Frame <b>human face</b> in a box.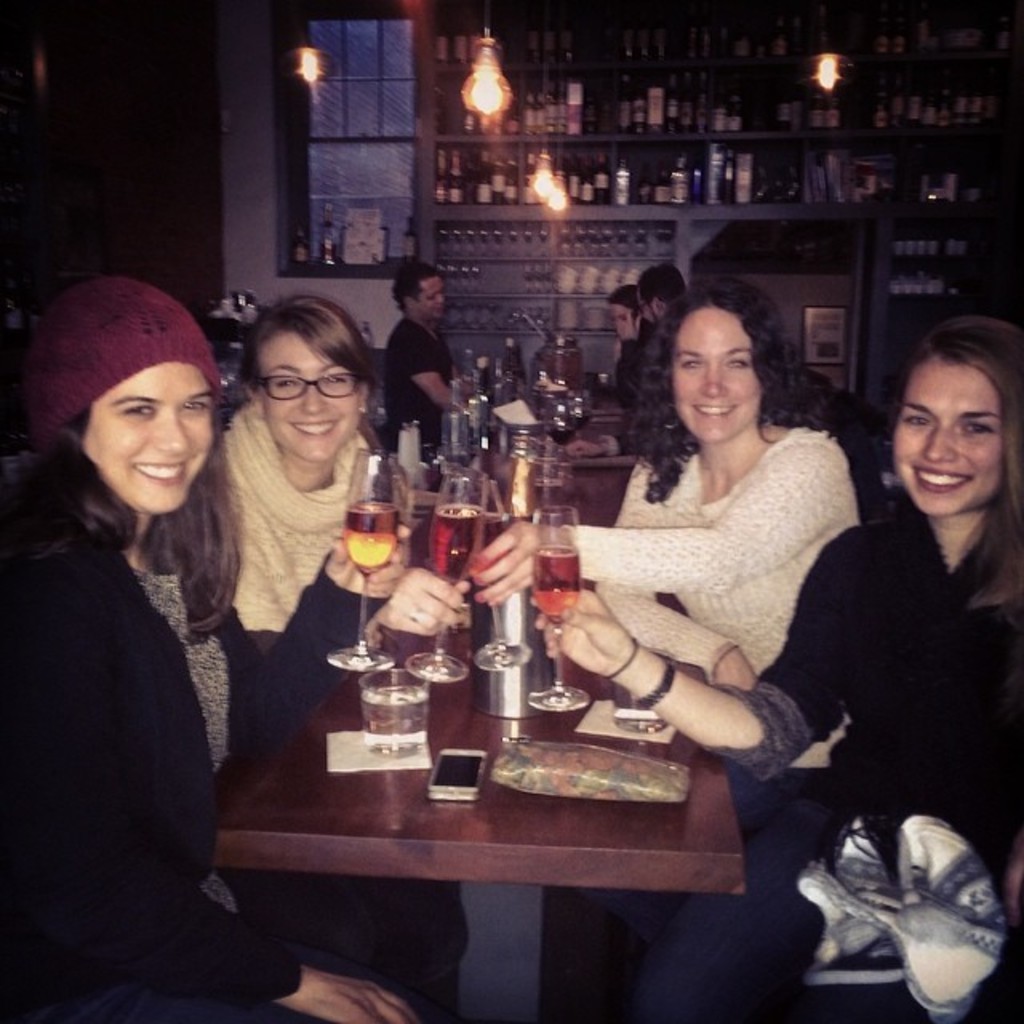
region(894, 349, 1003, 515).
